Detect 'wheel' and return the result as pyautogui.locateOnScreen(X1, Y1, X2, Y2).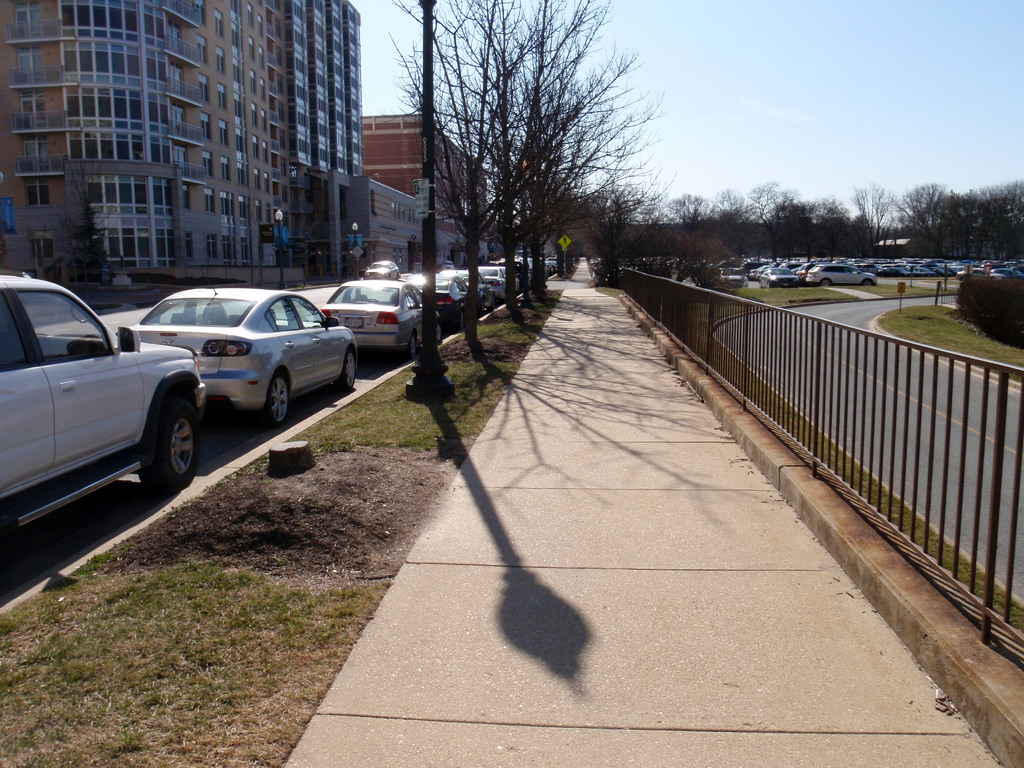
pyautogui.locateOnScreen(369, 298, 380, 302).
